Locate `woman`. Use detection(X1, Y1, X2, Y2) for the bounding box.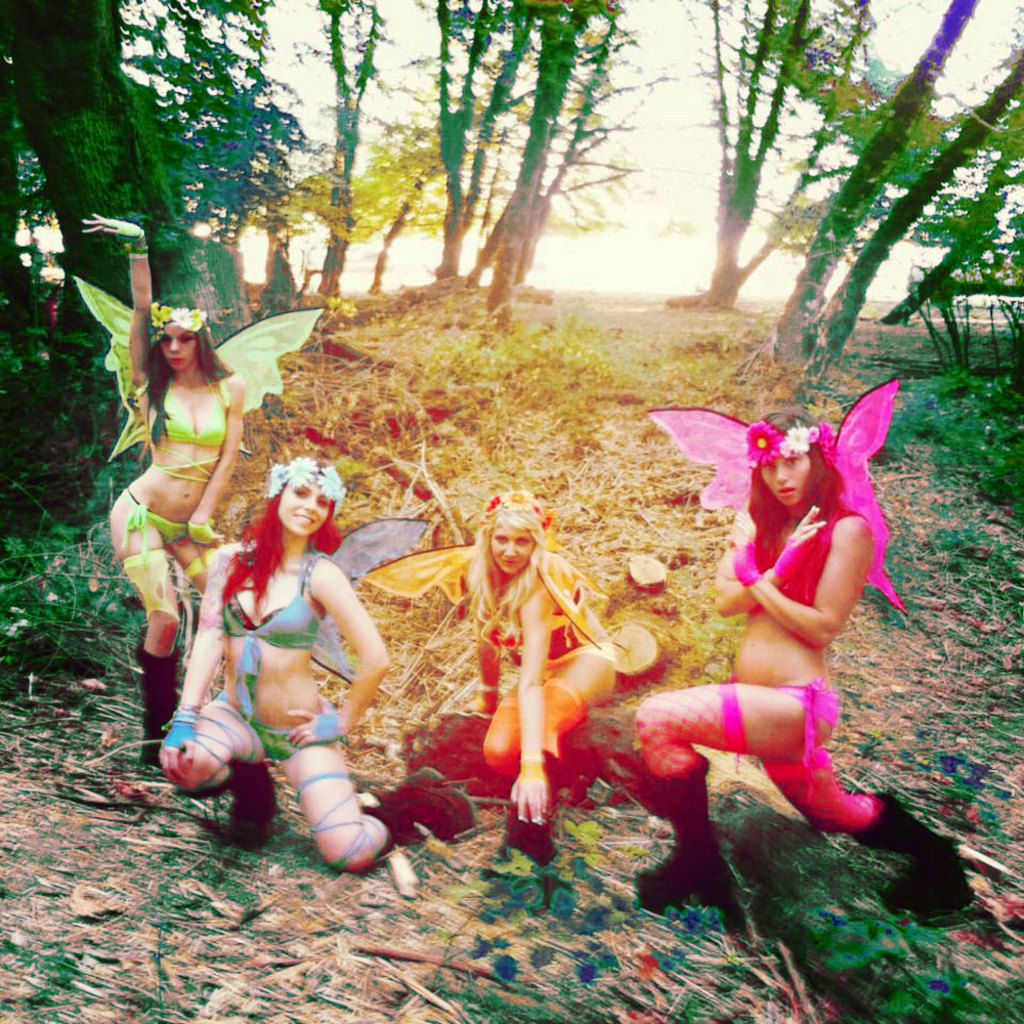
detection(73, 213, 325, 760).
